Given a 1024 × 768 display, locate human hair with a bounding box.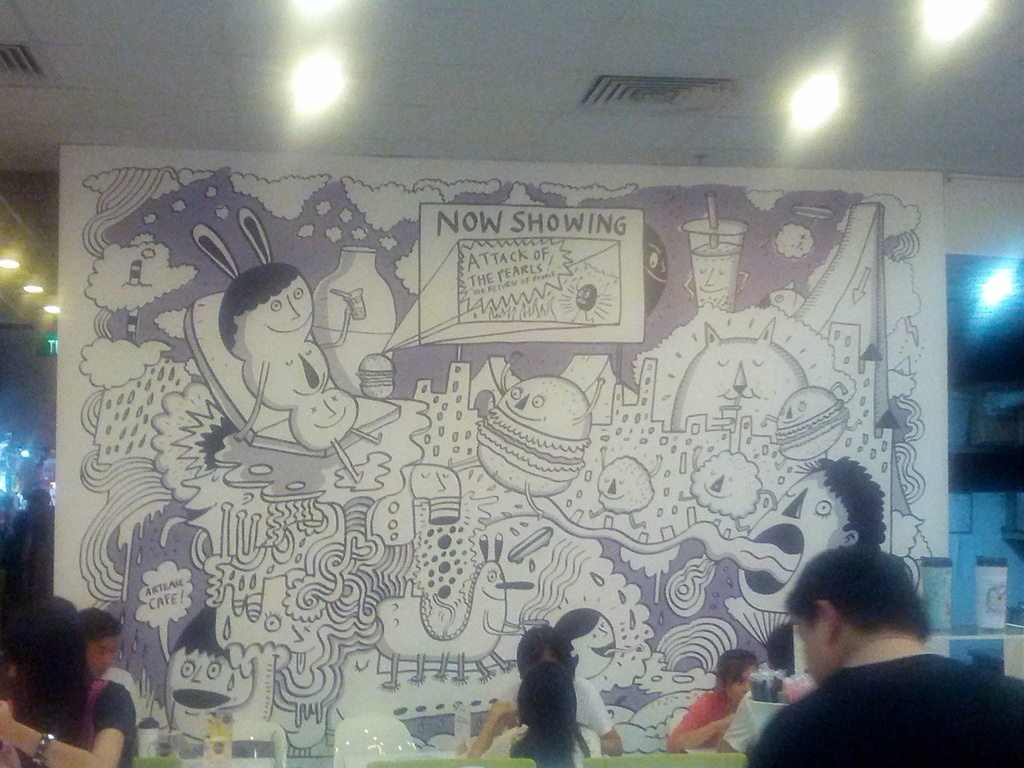
Located: box(792, 573, 931, 680).
